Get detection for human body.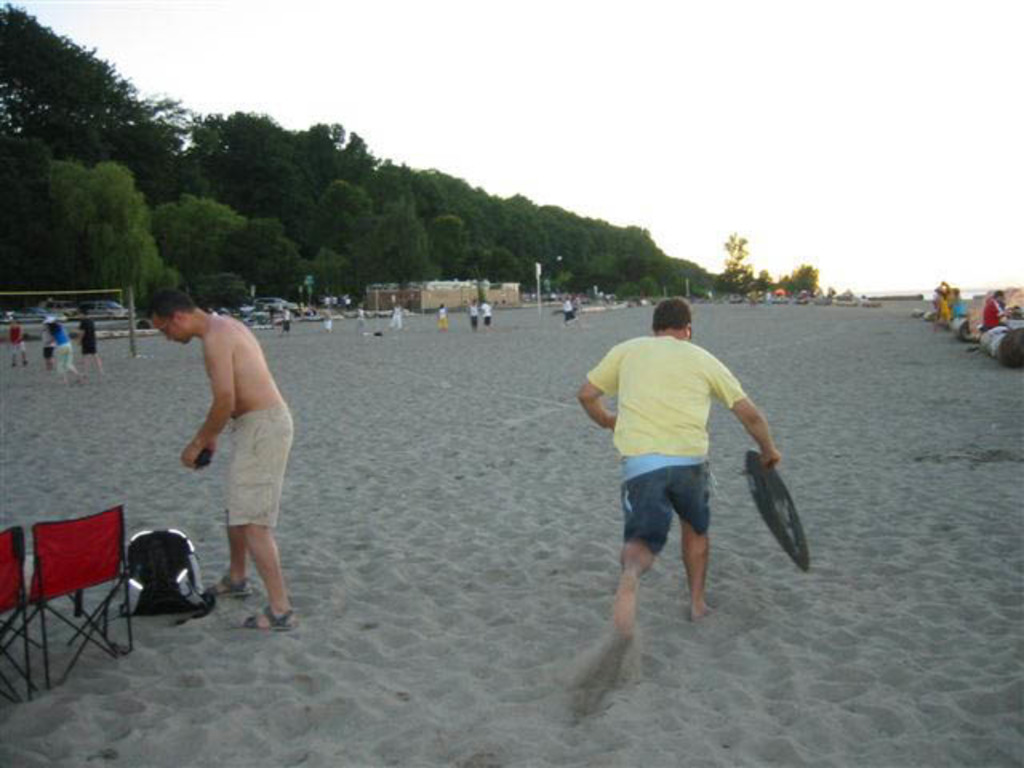
Detection: <box>8,323,29,366</box>.
